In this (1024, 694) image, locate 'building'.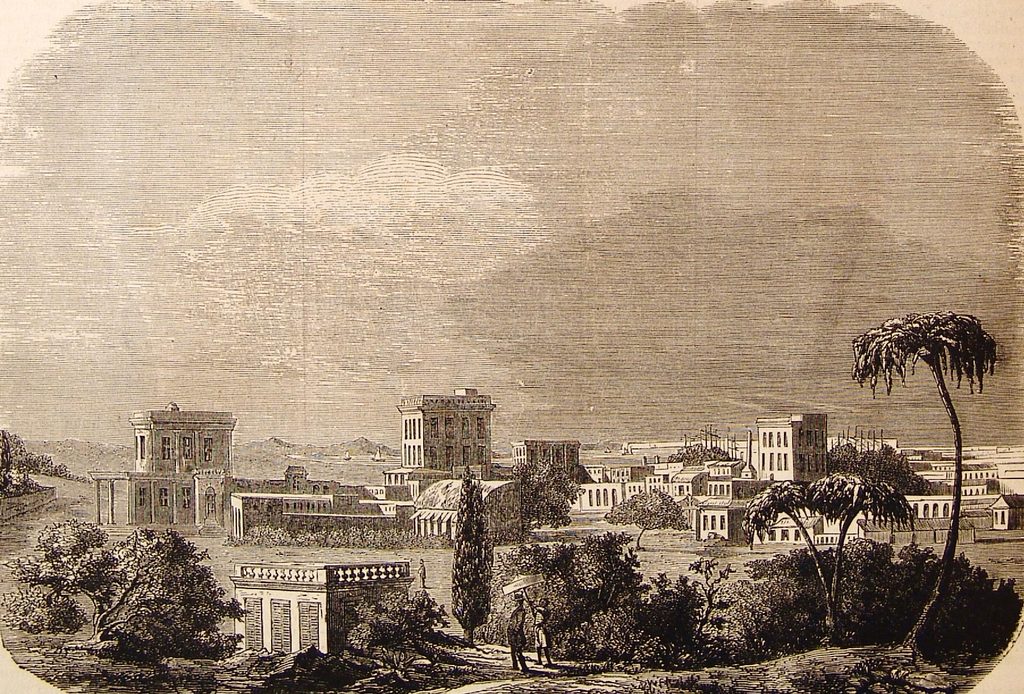
Bounding box: 229/561/414/656.
